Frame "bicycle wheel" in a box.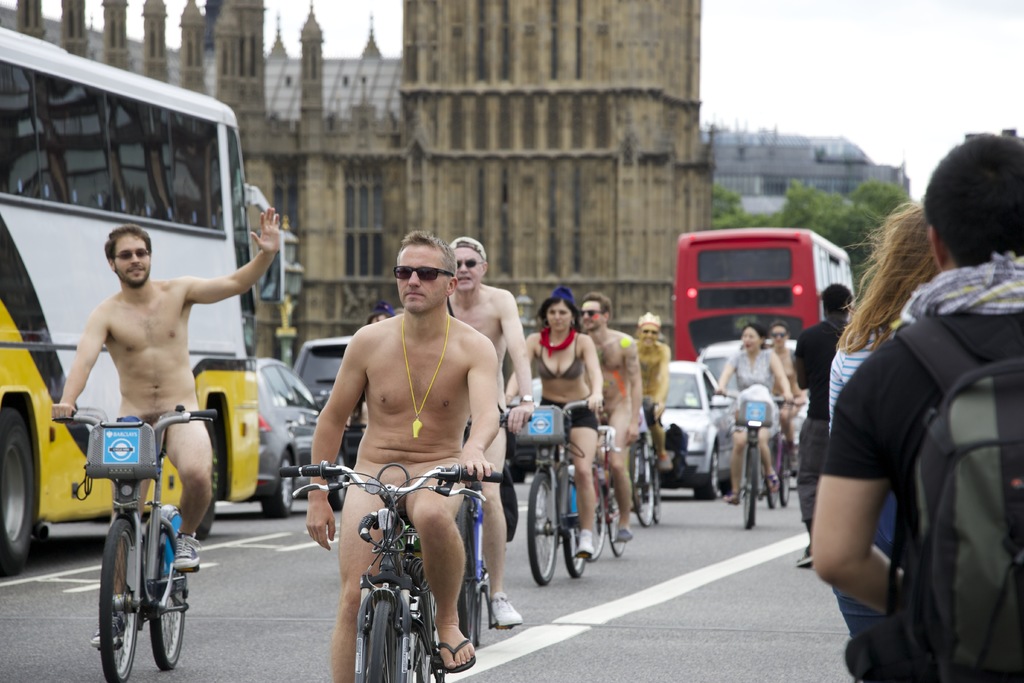
88:523:155:668.
